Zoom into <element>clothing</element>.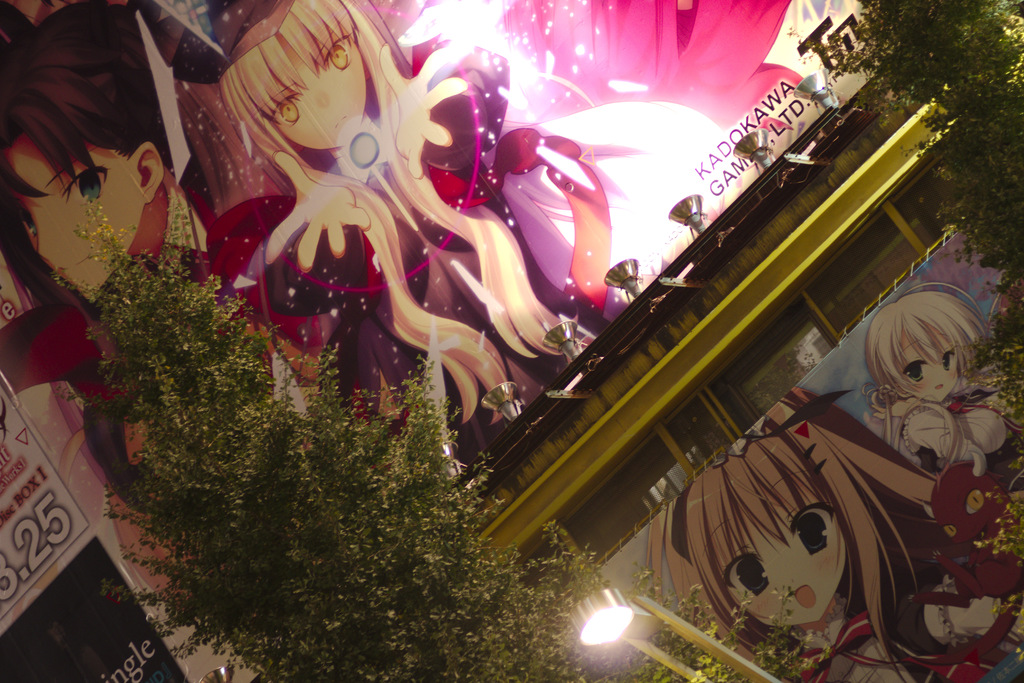
Zoom target: (x1=878, y1=397, x2=1023, y2=474).
